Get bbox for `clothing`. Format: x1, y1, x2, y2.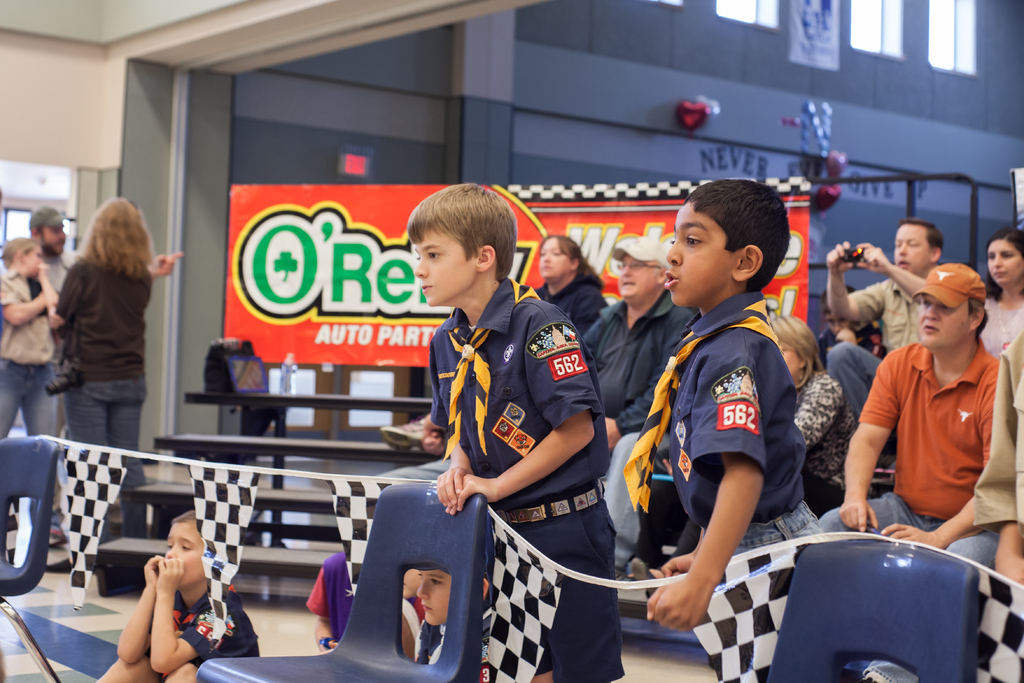
822, 338, 1012, 572.
